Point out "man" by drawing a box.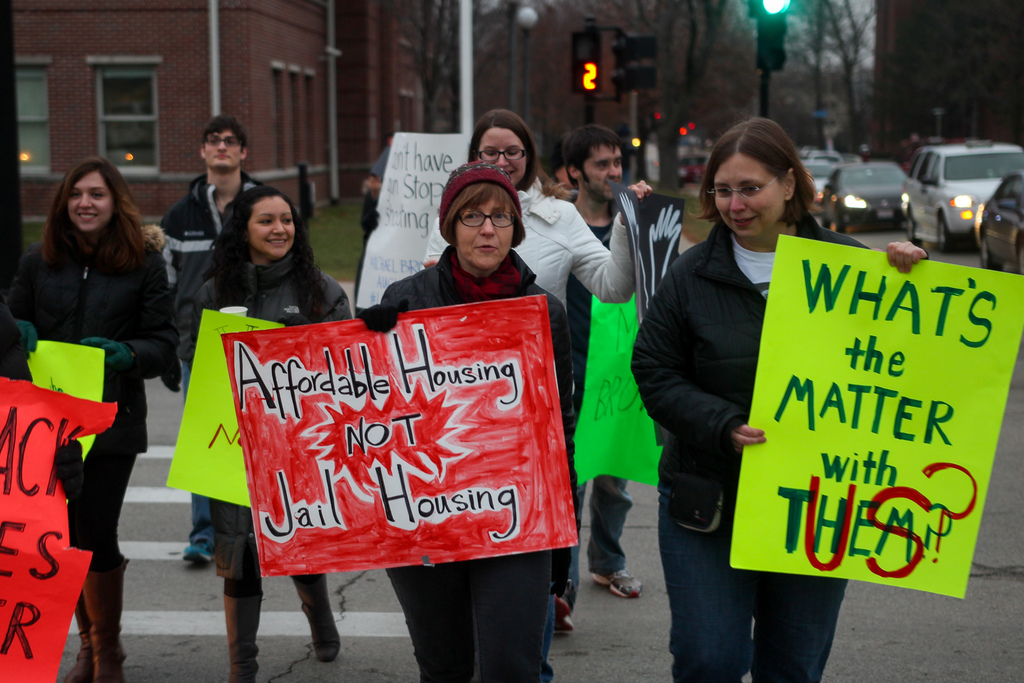
crop(549, 124, 670, 633).
